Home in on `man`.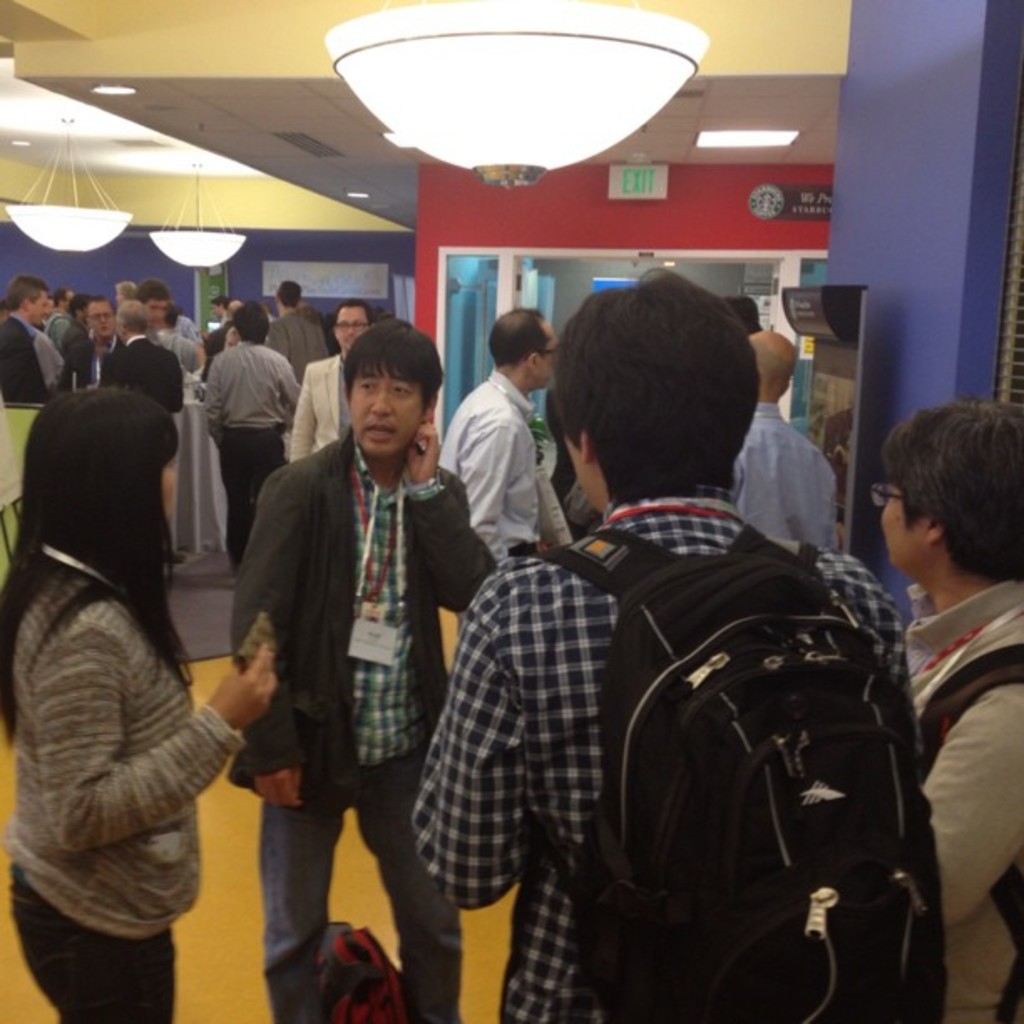
Homed in at <bbox>291, 300, 380, 453</bbox>.
